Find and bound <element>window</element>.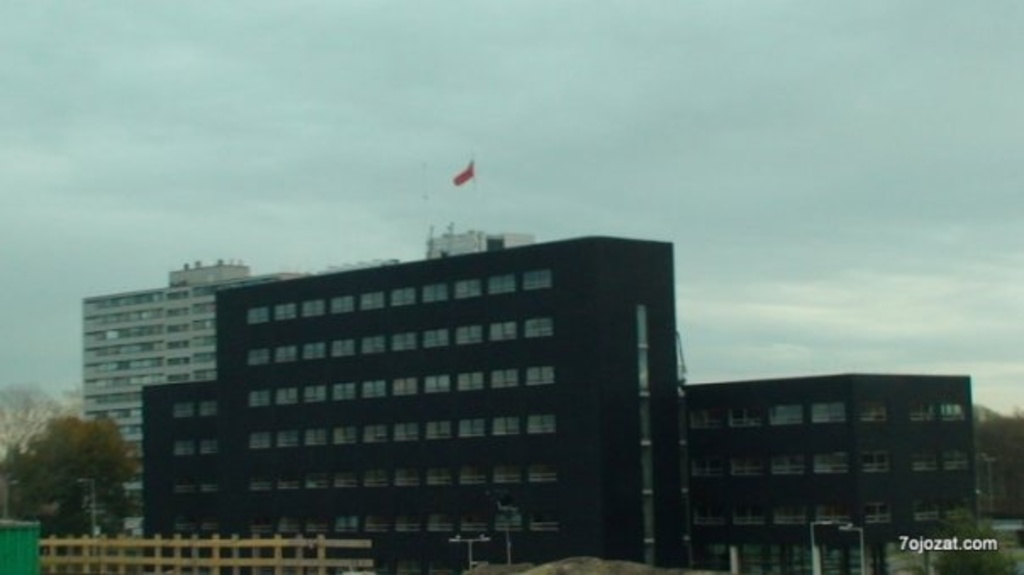
Bound: Rect(532, 509, 566, 536).
